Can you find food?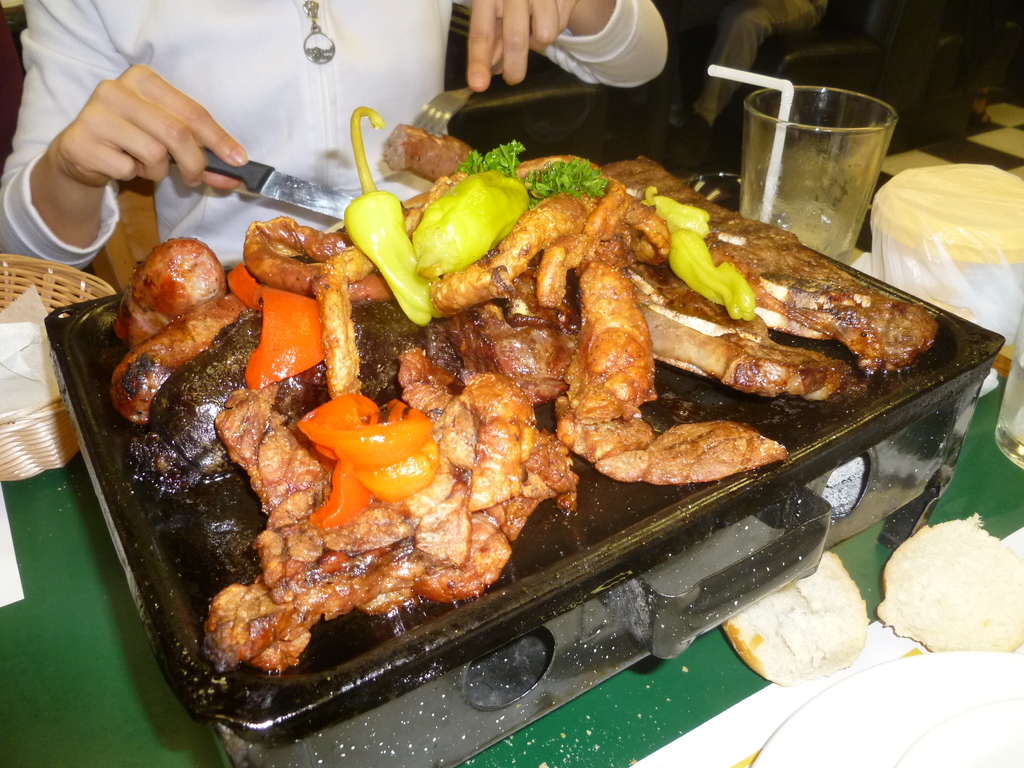
Yes, bounding box: select_region(872, 514, 1023, 654).
